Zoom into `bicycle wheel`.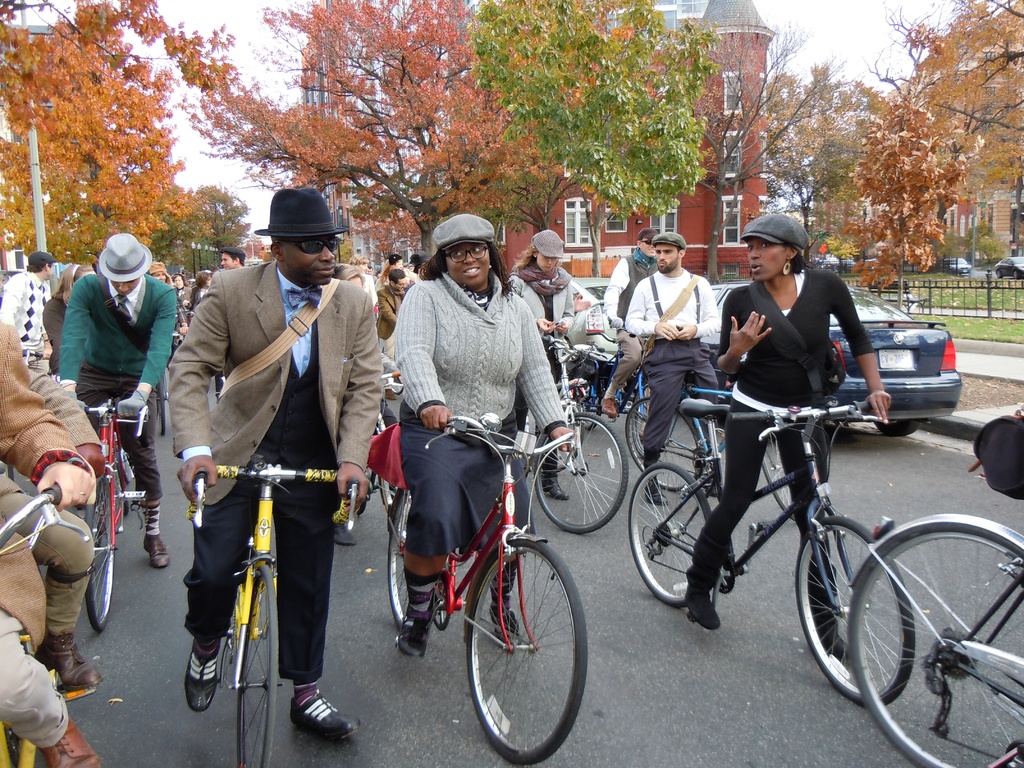
Zoom target: (361,420,381,513).
